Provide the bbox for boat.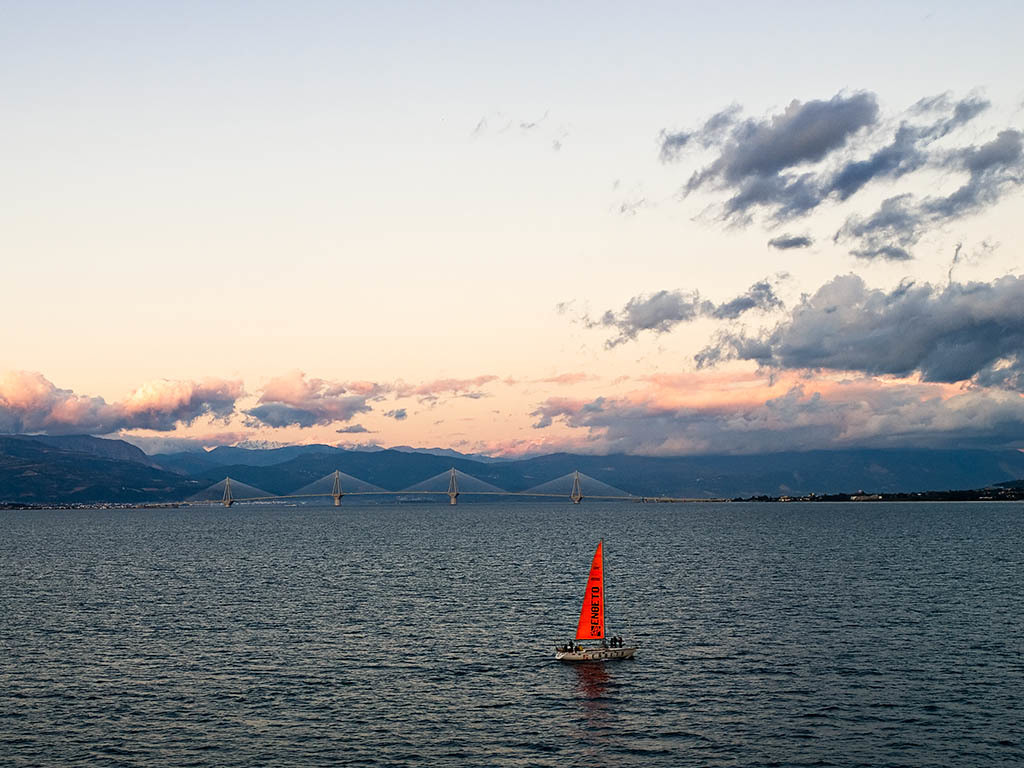
<bbox>538, 552, 624, 673</bbox>.
